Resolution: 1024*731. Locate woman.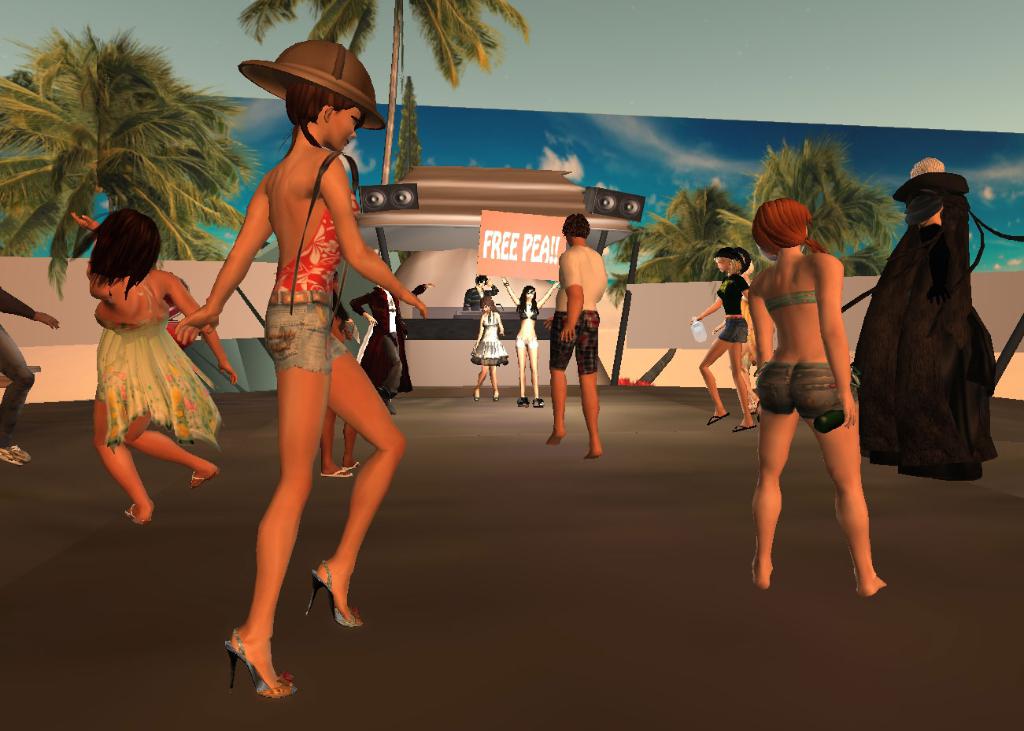
[746,201,889,600].
